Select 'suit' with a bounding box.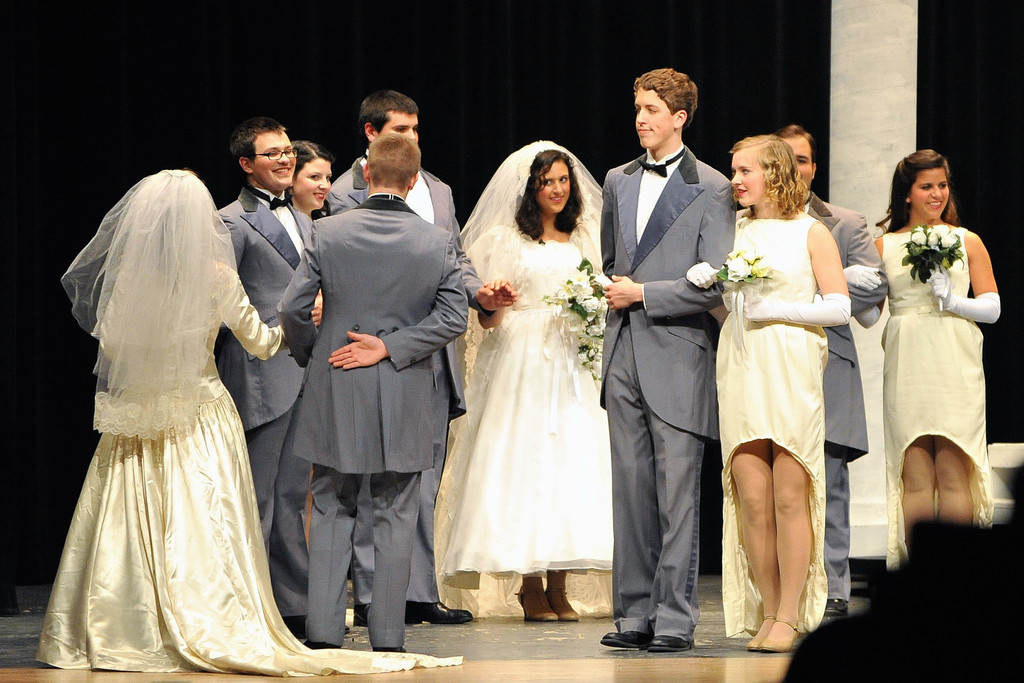
{"x1": 323, "y1": 149, "x2": 483, "y2": 602}.
